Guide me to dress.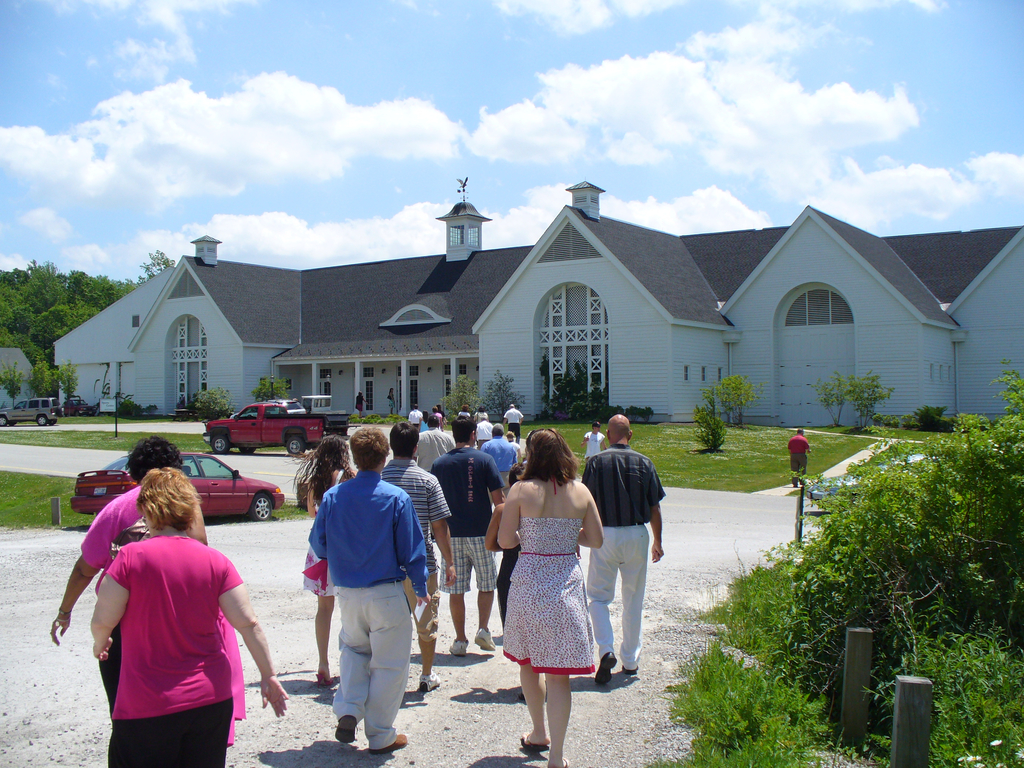
Guidance: 497:479:599:675.
